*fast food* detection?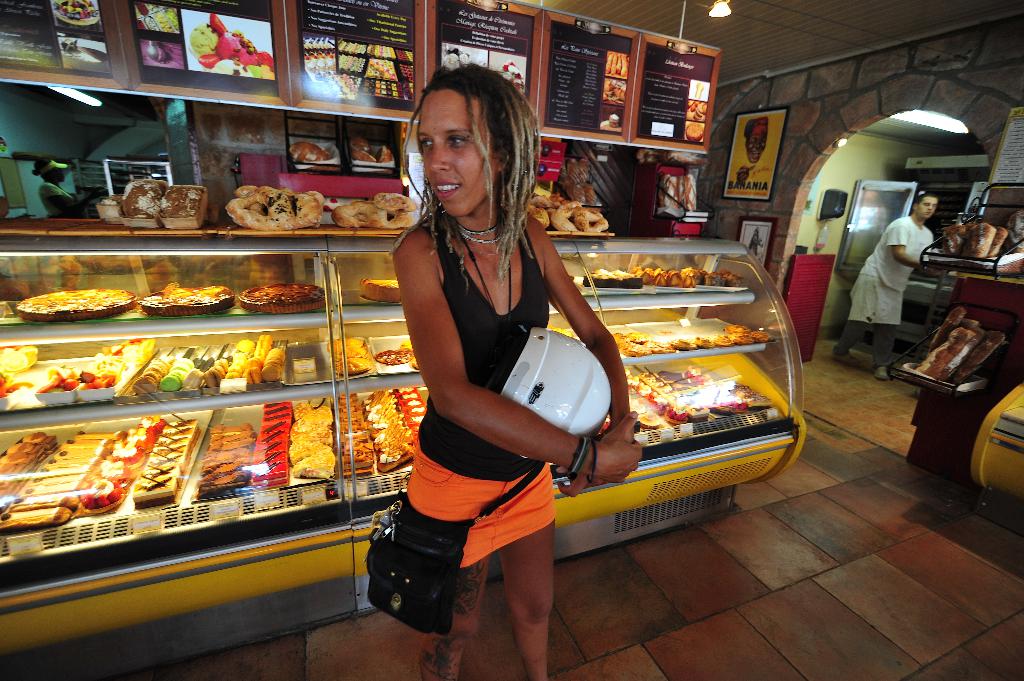
[371,193,419,211]
